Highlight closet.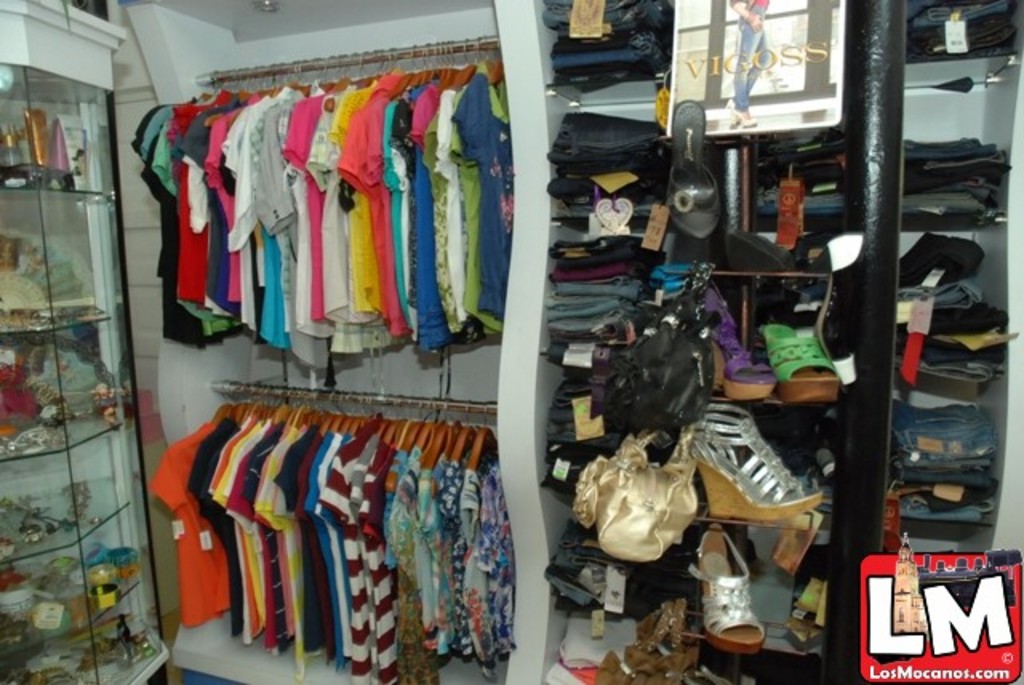
Highlighted region: {"left": 547, "top": 112, "right": 667, "bottom": 214}.
